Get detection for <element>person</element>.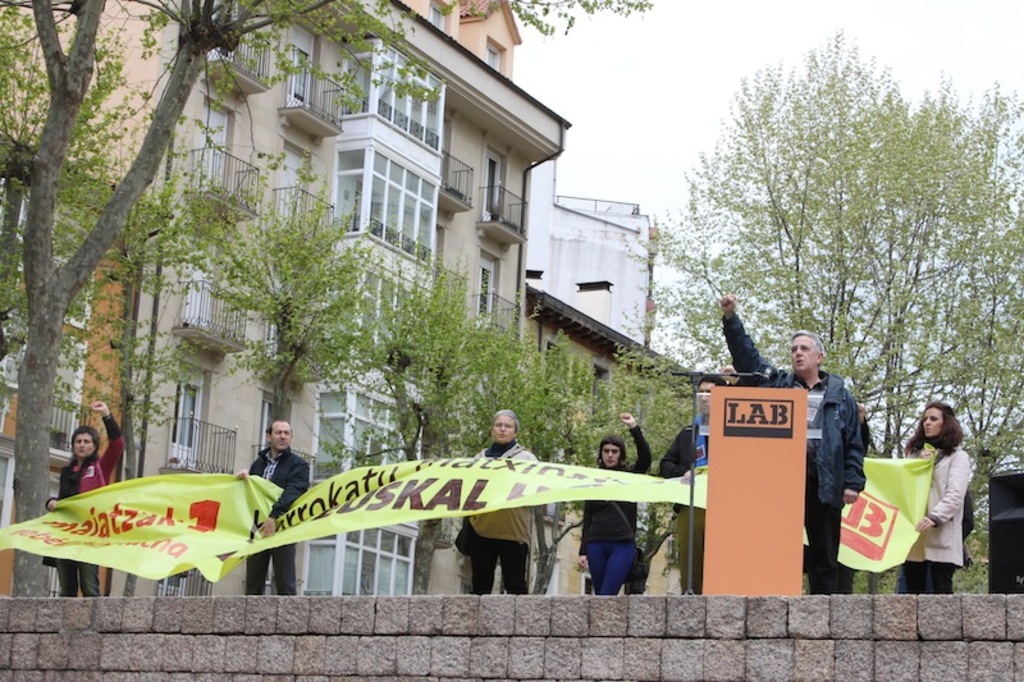
Detection: rect(40, 402, 125, 599).
